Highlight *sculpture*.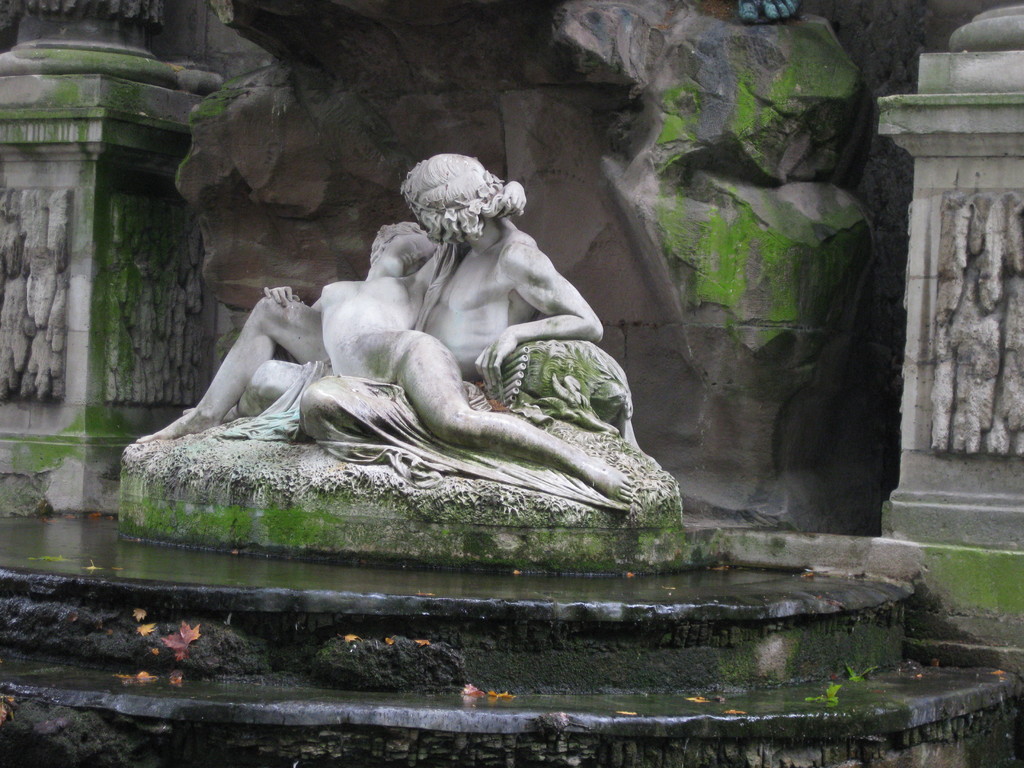
Highlighted region: rect(134, 151, 605, 445).
